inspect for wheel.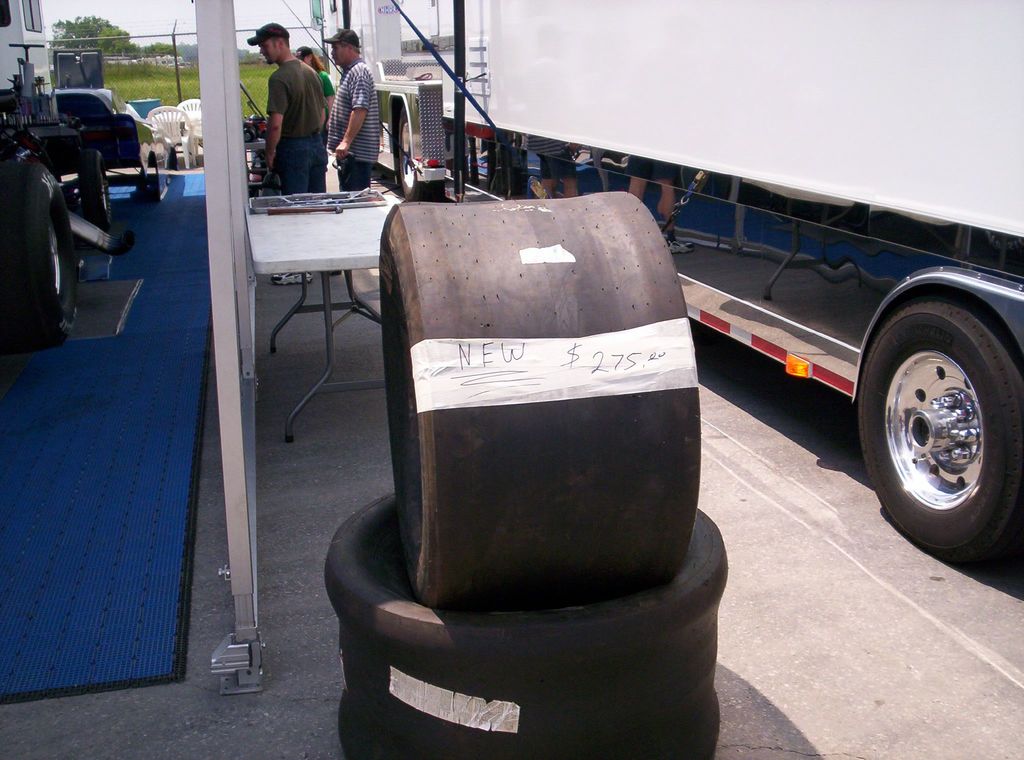
Inspection: [77,148,109,232].
